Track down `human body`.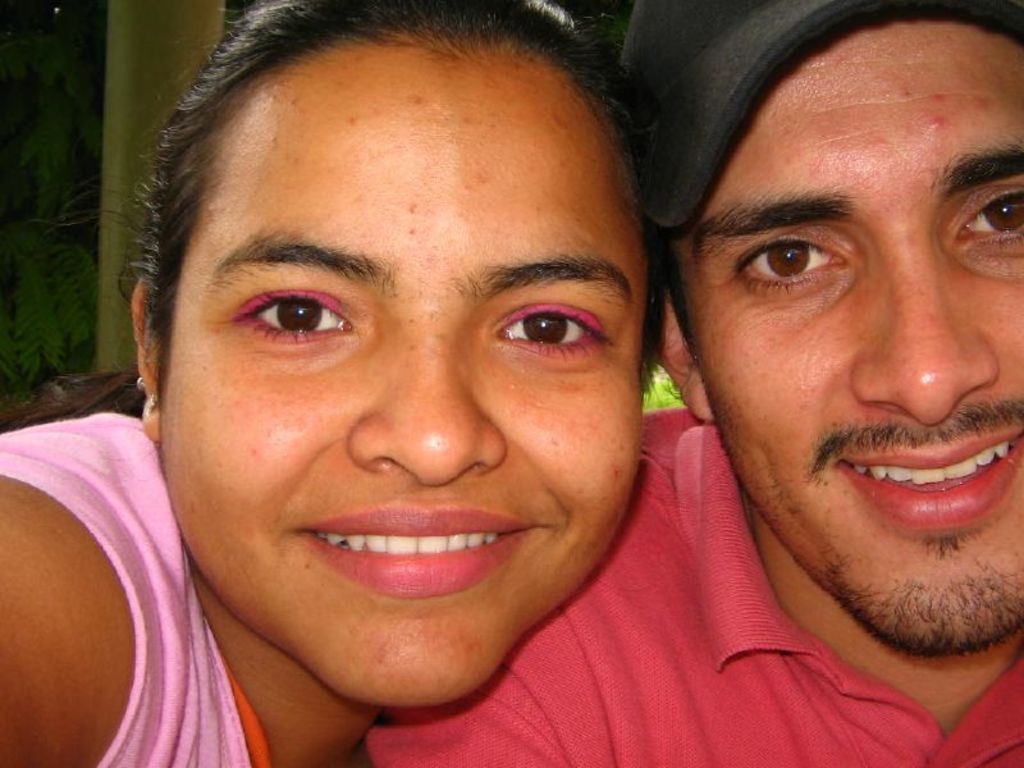
Tracked to (0, 416, 383, 767).
